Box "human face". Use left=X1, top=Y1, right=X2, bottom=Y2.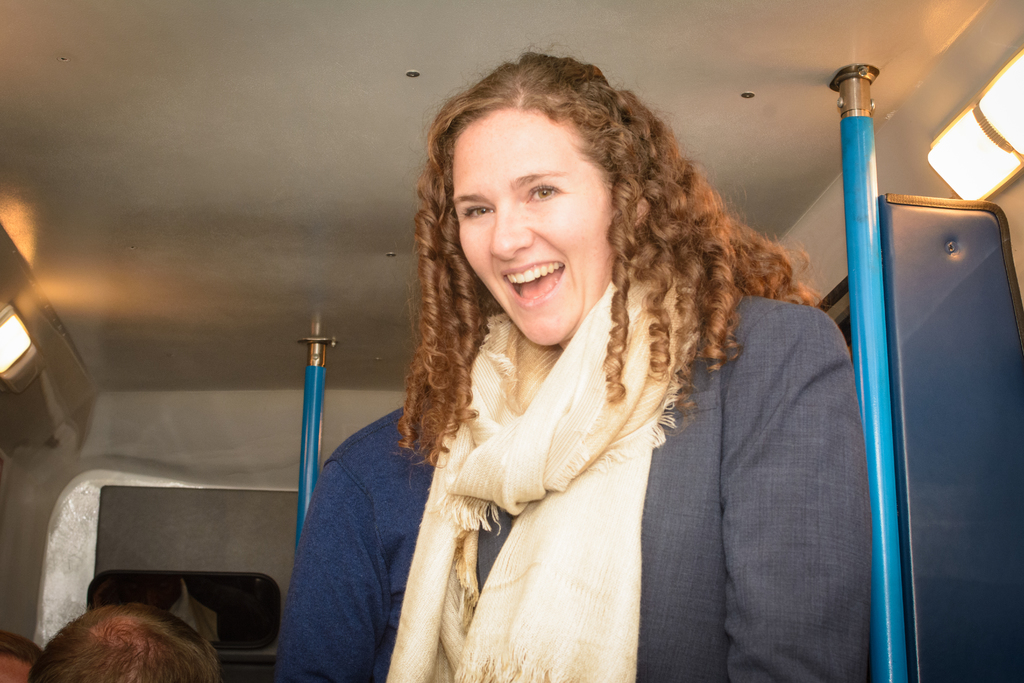
left=456, top=110, right=614, bottom=343.
